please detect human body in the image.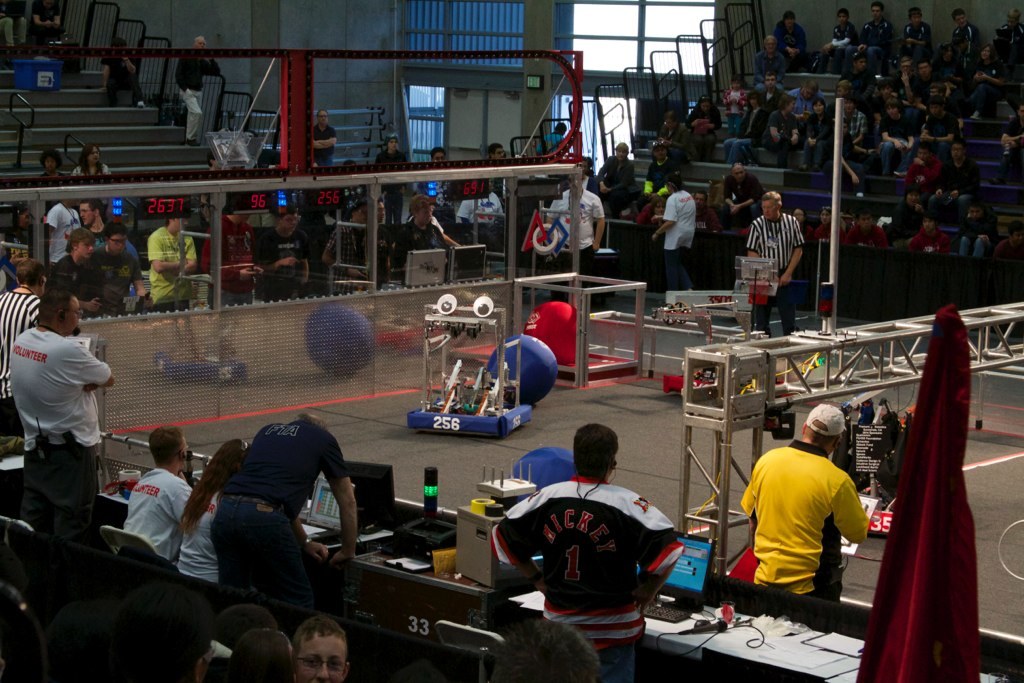
left=258, top=208, right=307, bottom=306.
